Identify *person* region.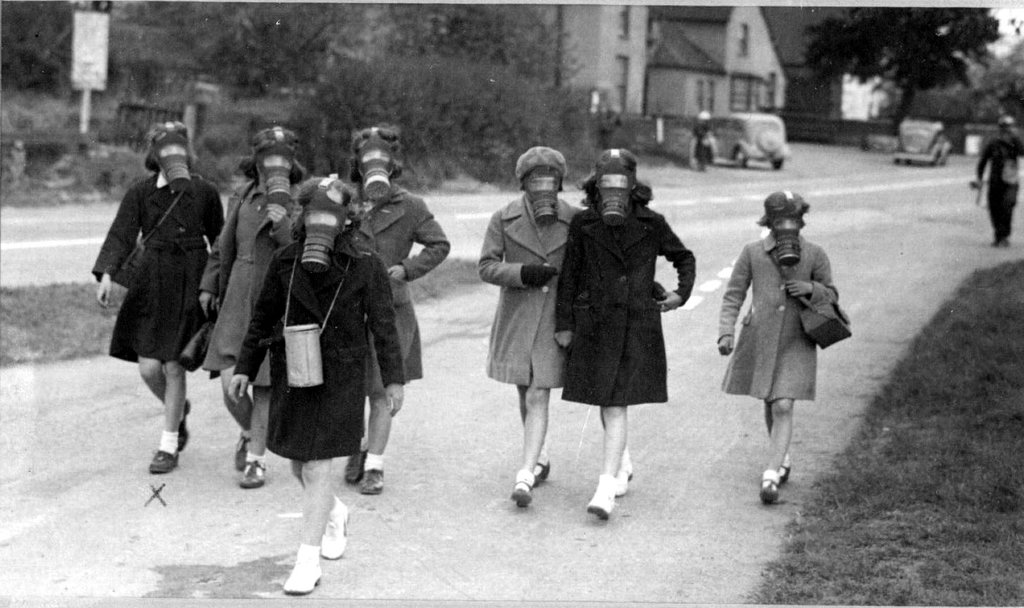
Region: {"x1": 226, "y1": 177, "x2": 403, "y2": 595}.
